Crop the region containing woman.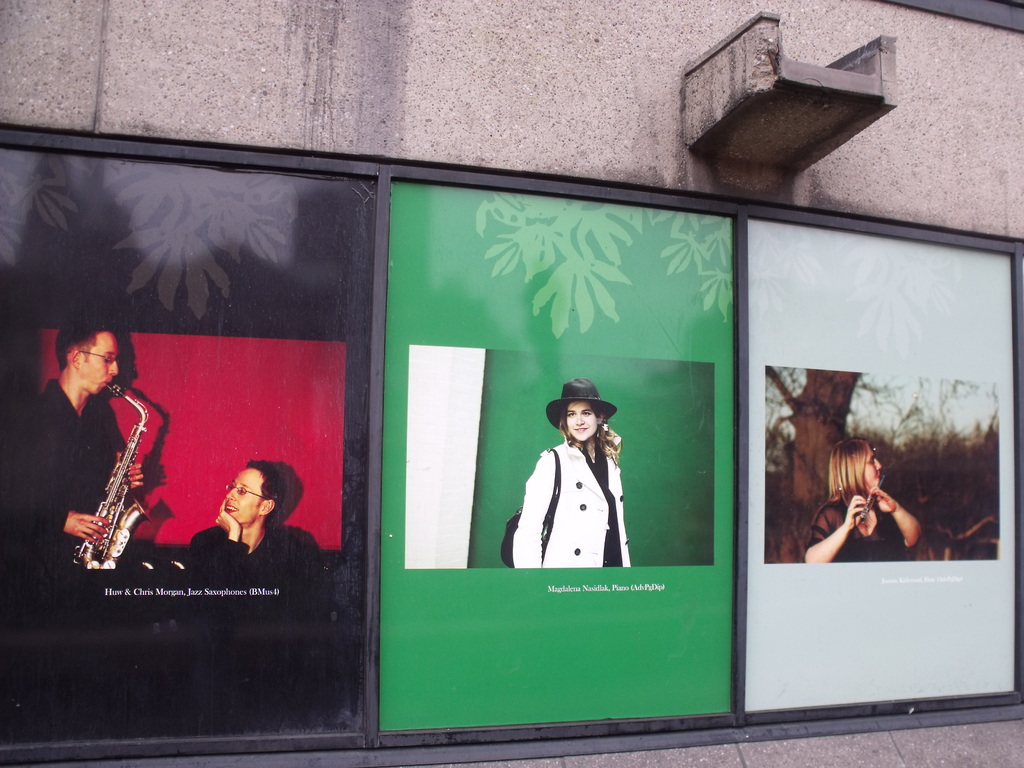
Crop region: {"x1": 517, "y1": 369, "x2": 635, "y2": 592}.
